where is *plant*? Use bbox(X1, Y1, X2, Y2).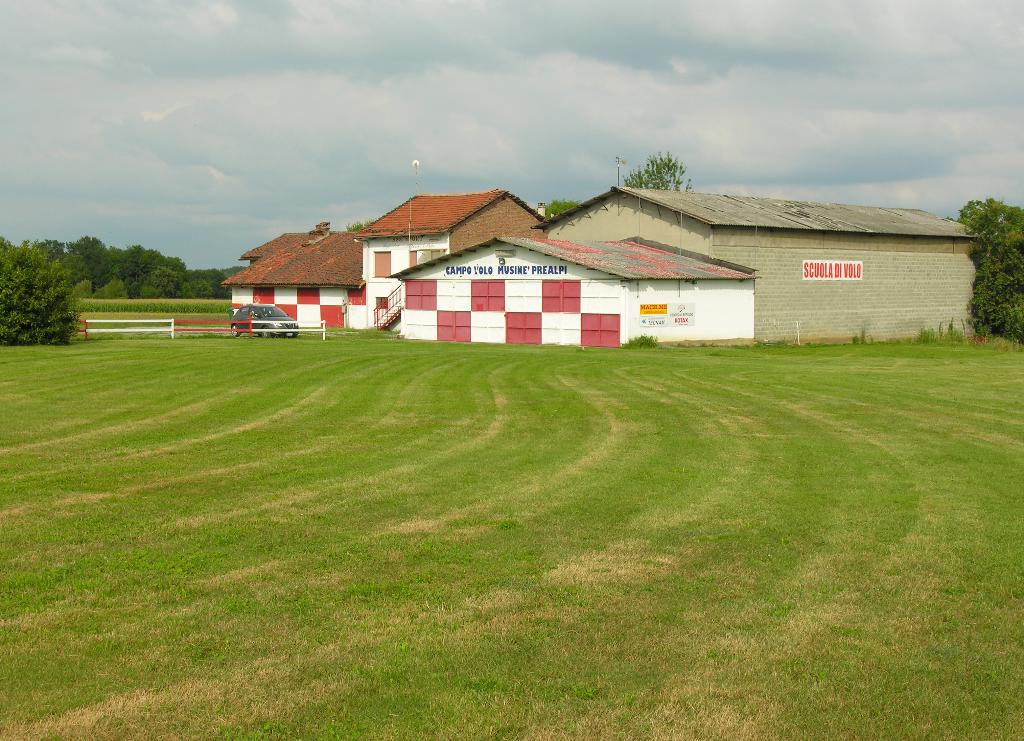
bbox(946, 317, 971, 342).
